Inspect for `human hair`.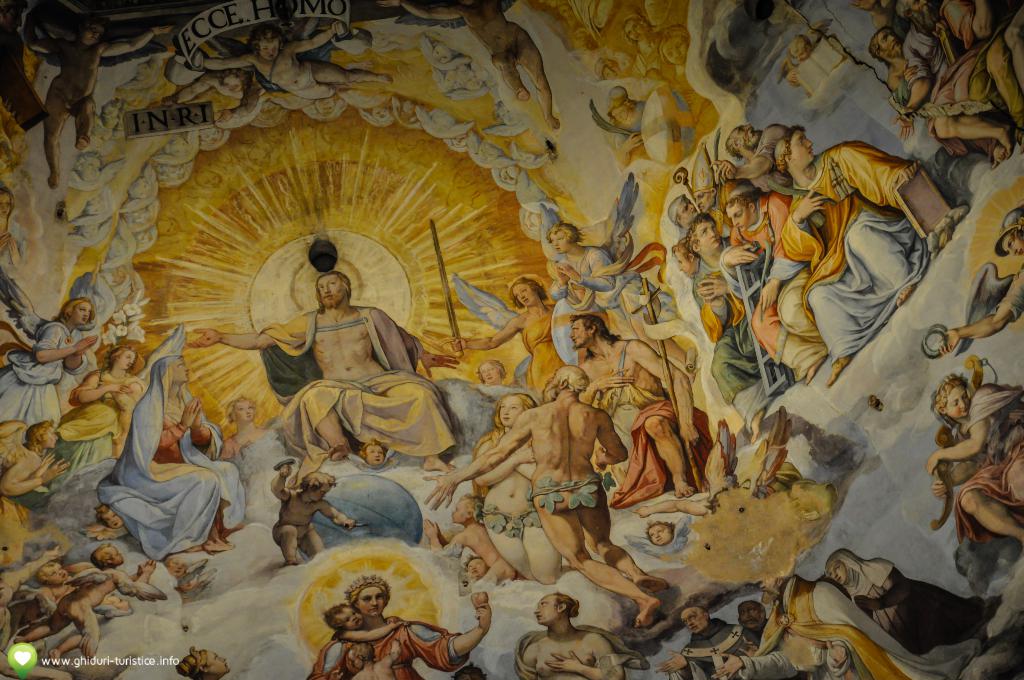
Inspection: {"x1": 90, "y1": 542, "x2": 117, "y2": 572}.
